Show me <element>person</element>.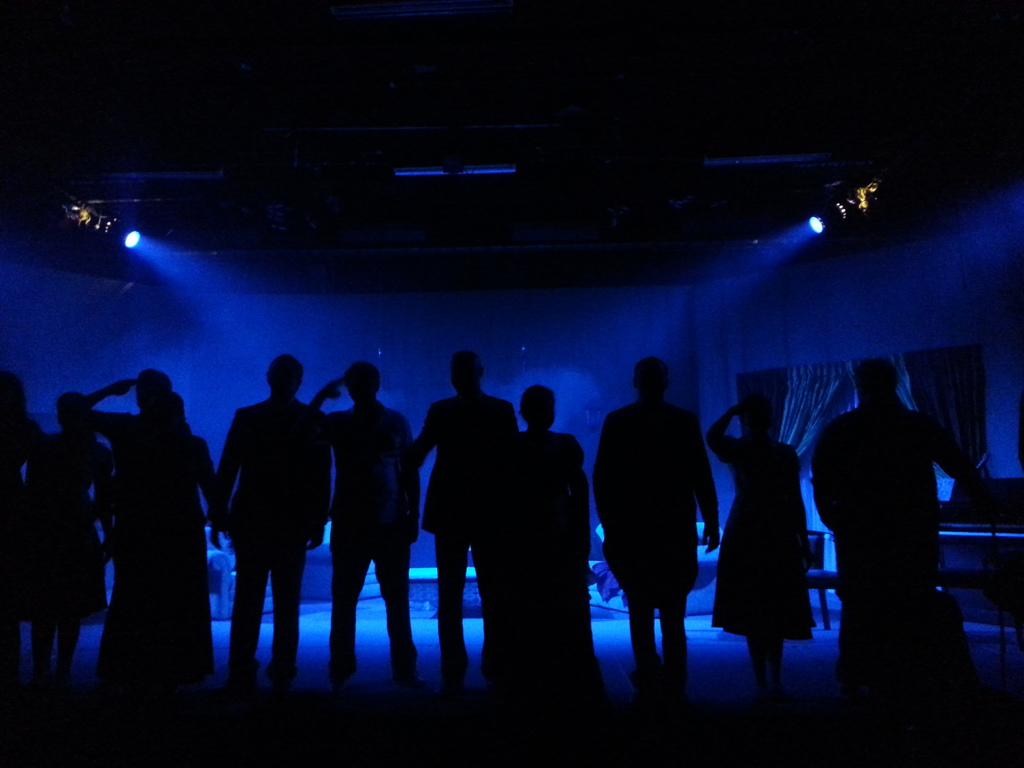
<element>person</element> is here: 22:388:115:669.
